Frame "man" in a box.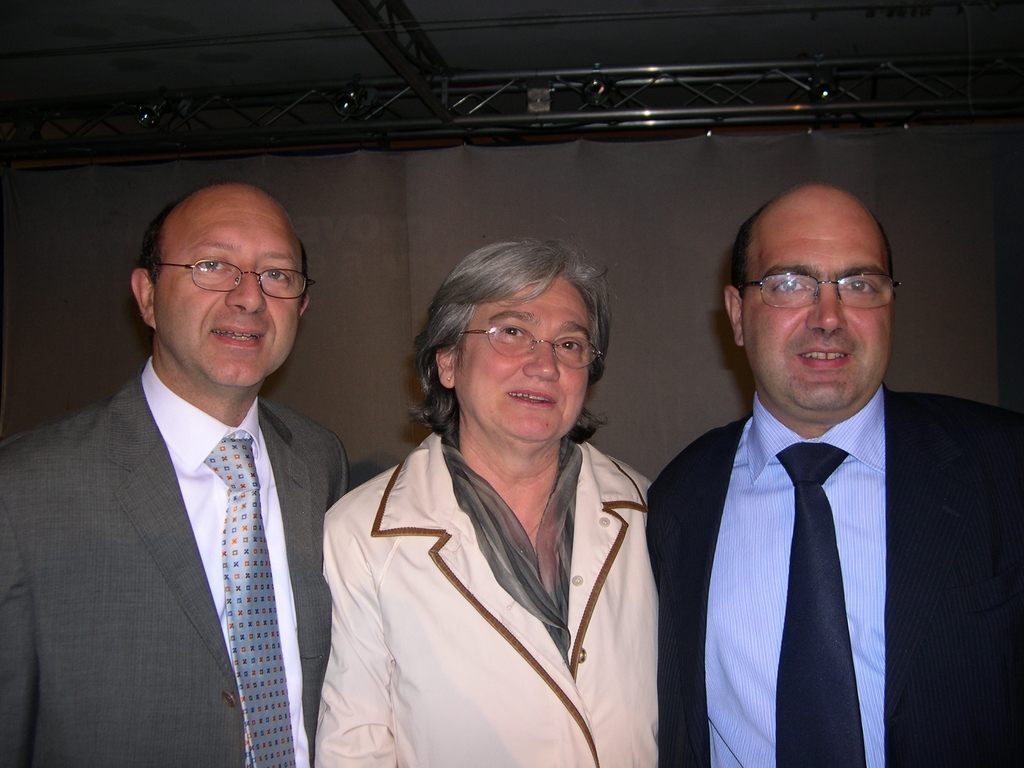
(x1=646, y1=184, x2=1023, y2=767).
